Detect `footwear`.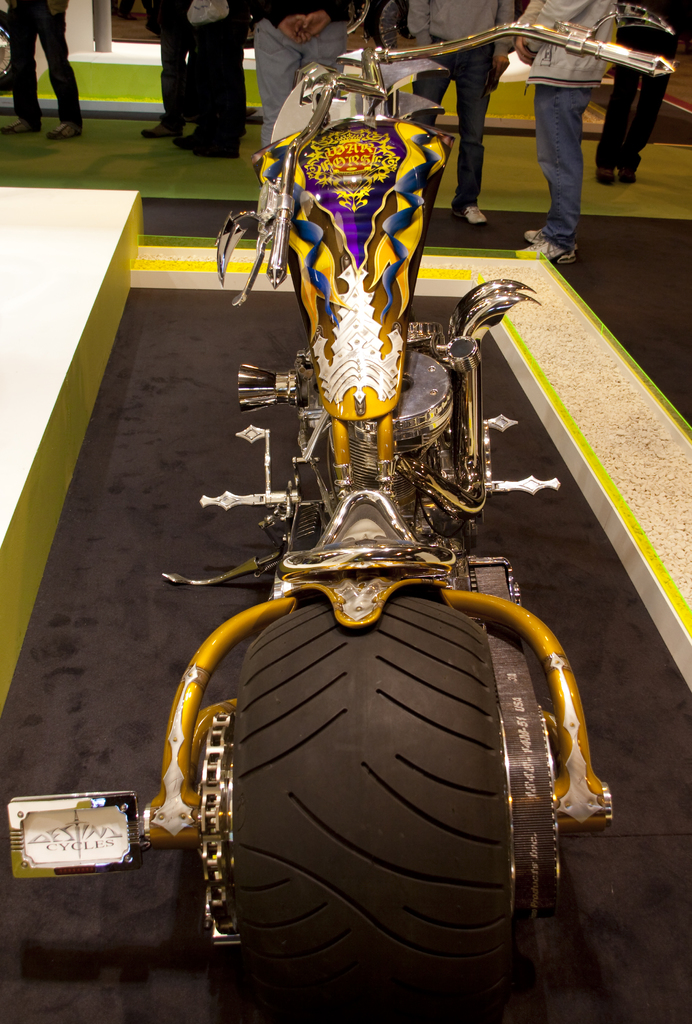
Detected at l=177, t=132, r=193, b=151.
